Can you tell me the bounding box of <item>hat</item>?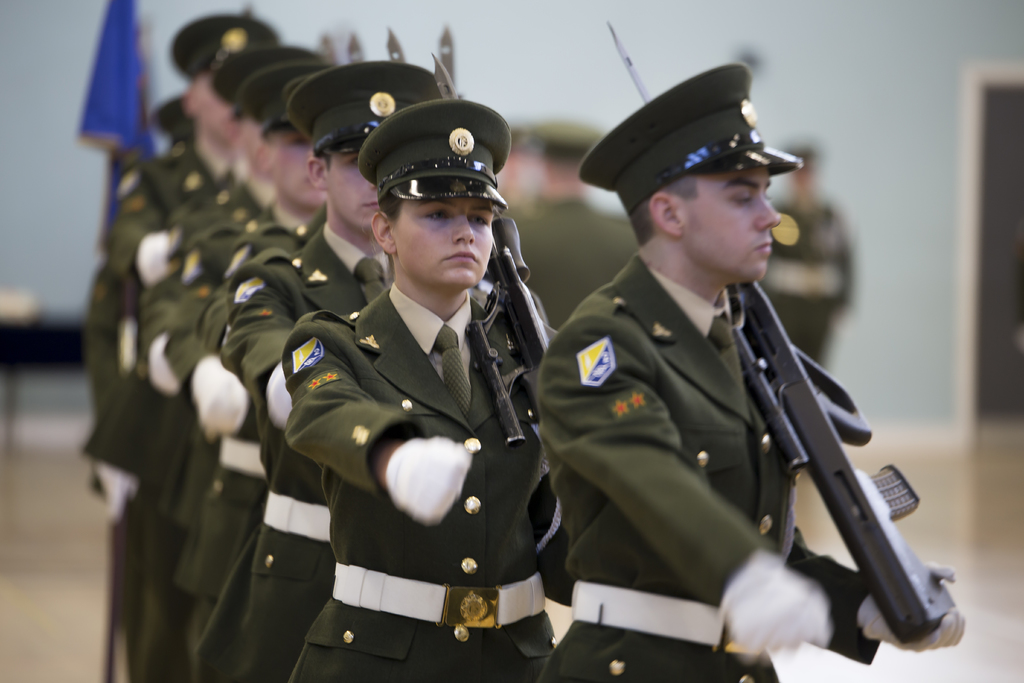
[left=168, top=15, right=283, bottom=82].
